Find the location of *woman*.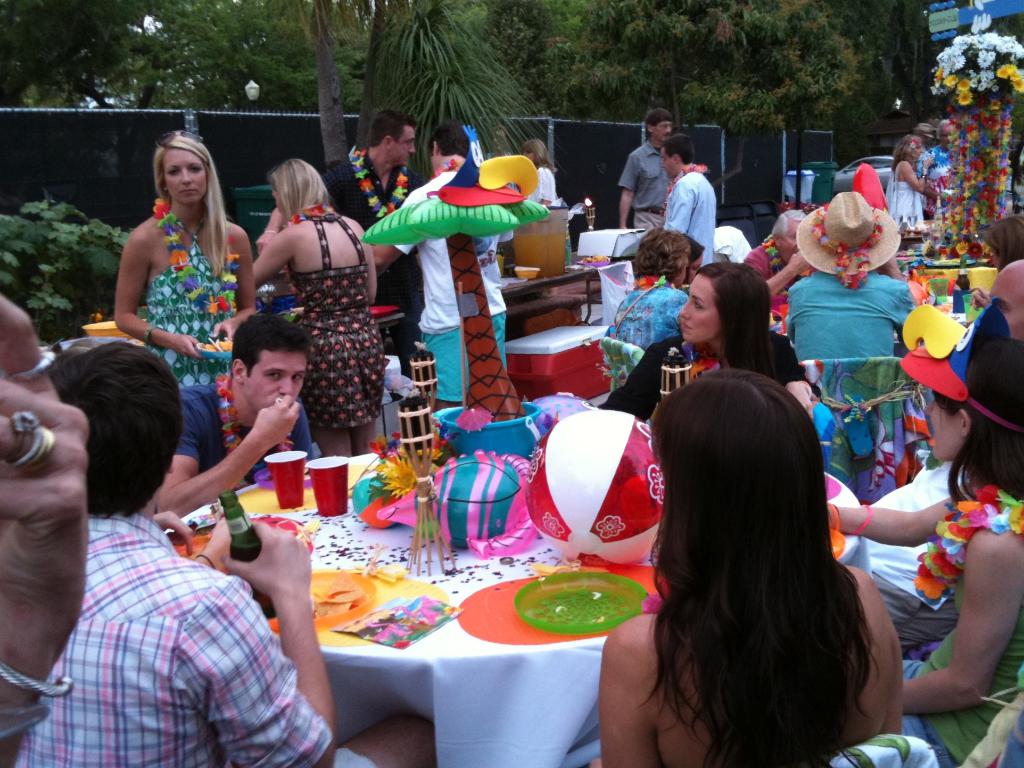
Location: <bbox>884, 131, 934, 239</bbox>.
